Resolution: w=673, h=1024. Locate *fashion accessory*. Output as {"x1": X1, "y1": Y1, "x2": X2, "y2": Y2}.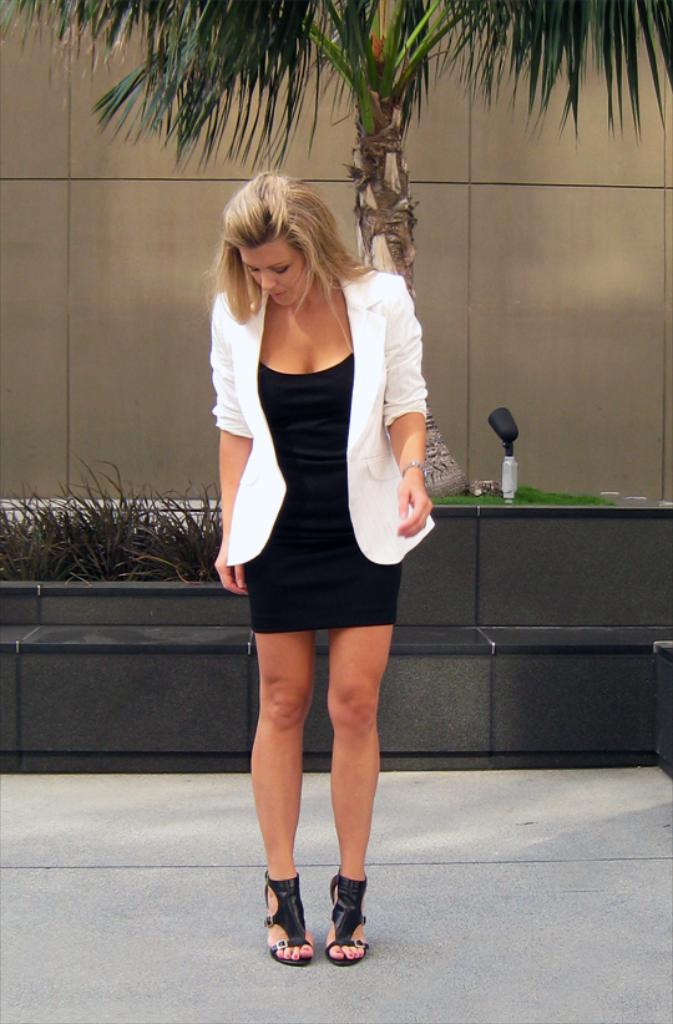
{"x1": 396, "y1": 458, "x2": 431, "y2": 476}.
